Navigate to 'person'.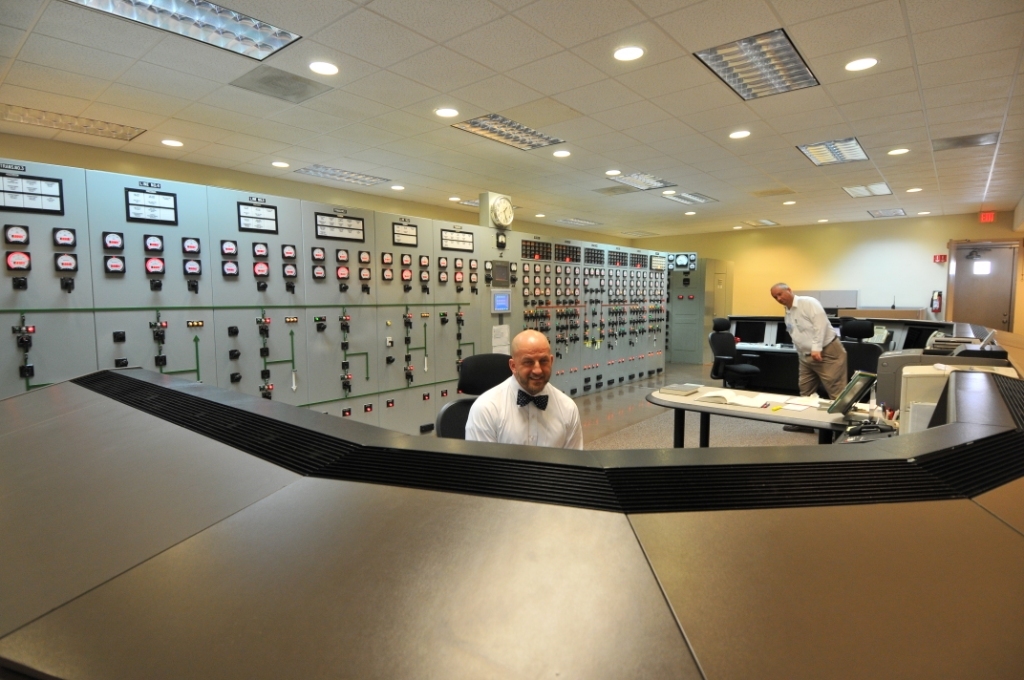
Navigation target: bbox=(770, 279, 848, 430).
